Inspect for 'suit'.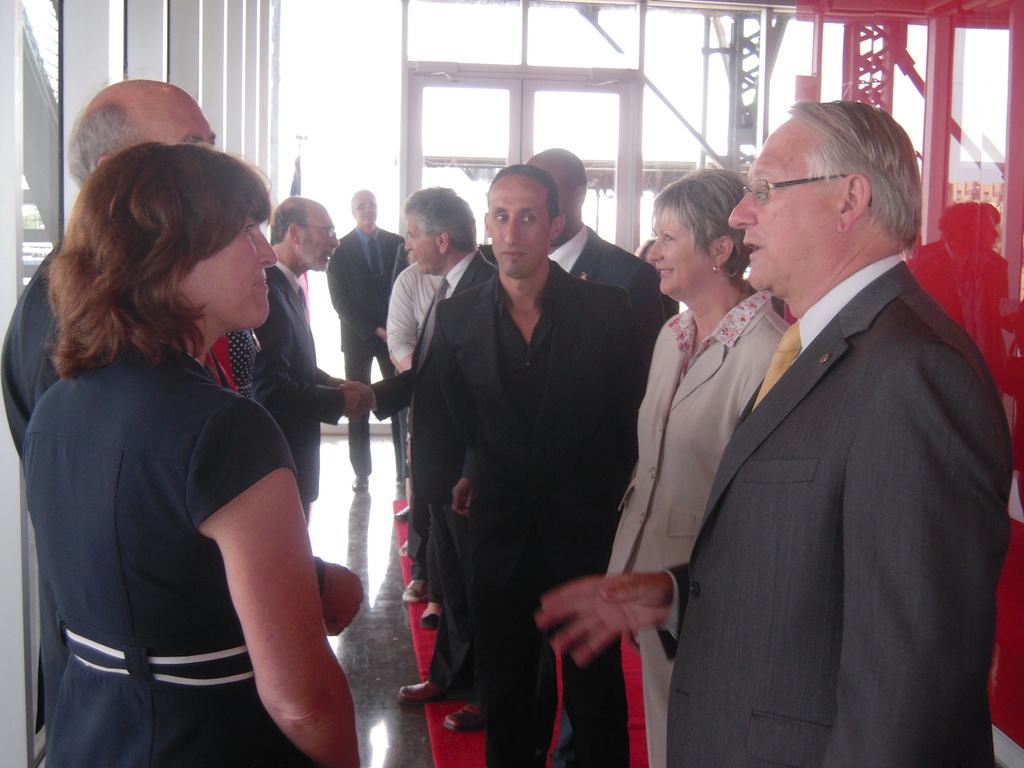
Inspection: <box>603,304,794,767</box>.
